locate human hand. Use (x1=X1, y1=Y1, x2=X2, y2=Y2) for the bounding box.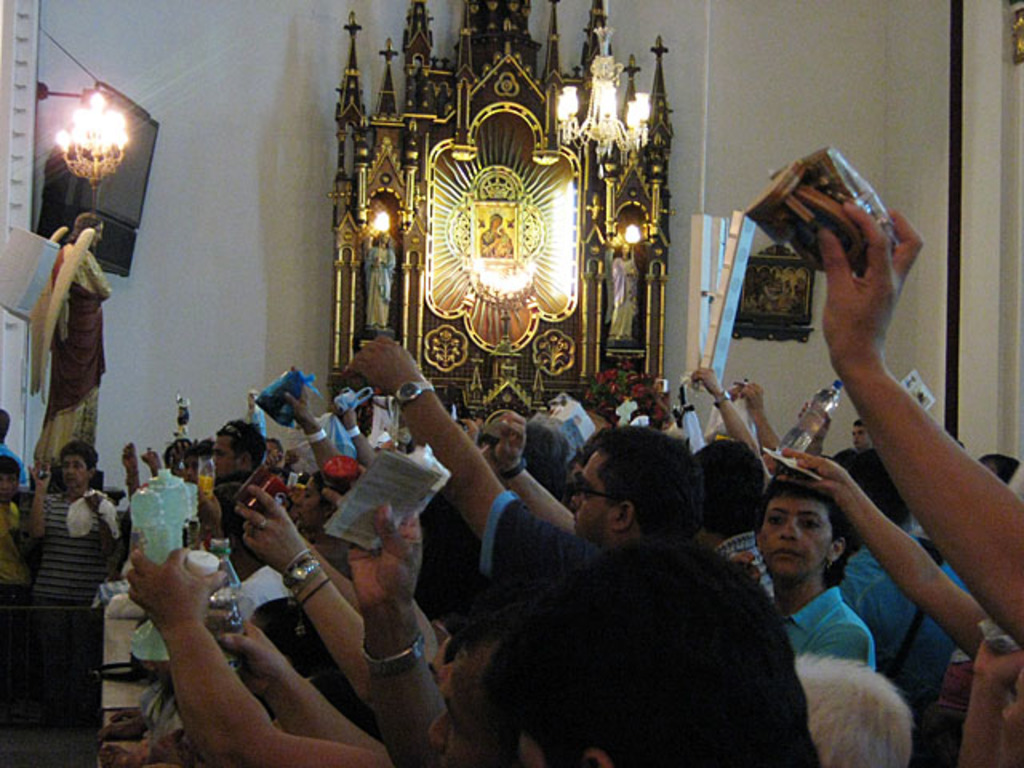
(x1=85, y1=493, x2=107, y2=520).
